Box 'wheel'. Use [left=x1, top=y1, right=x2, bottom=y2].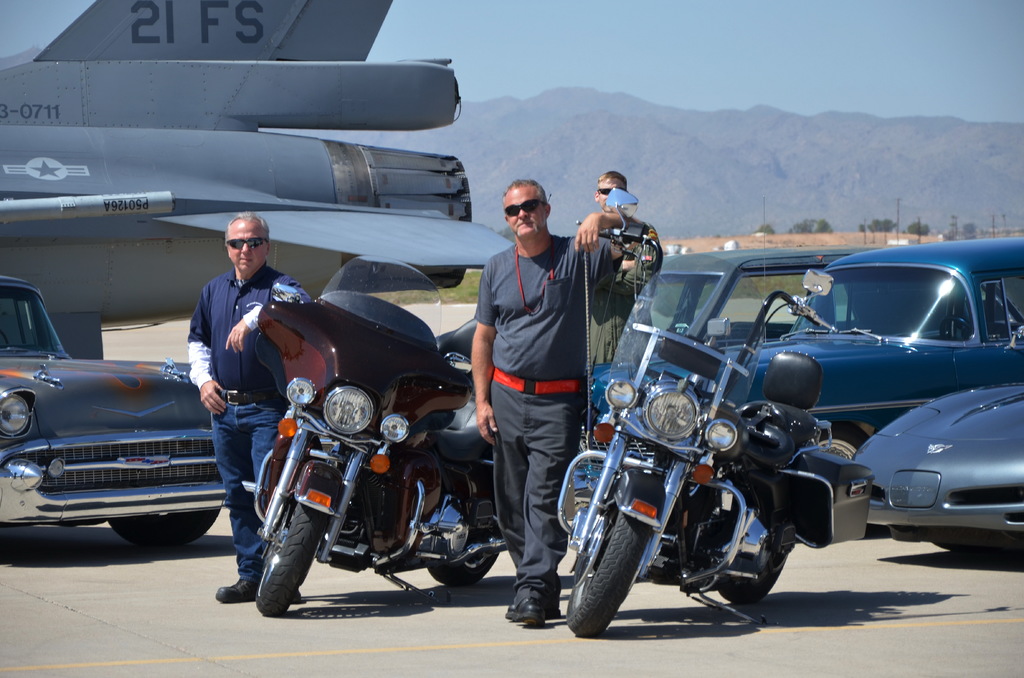
[left=719, top=551, right=795, bottom=601].
